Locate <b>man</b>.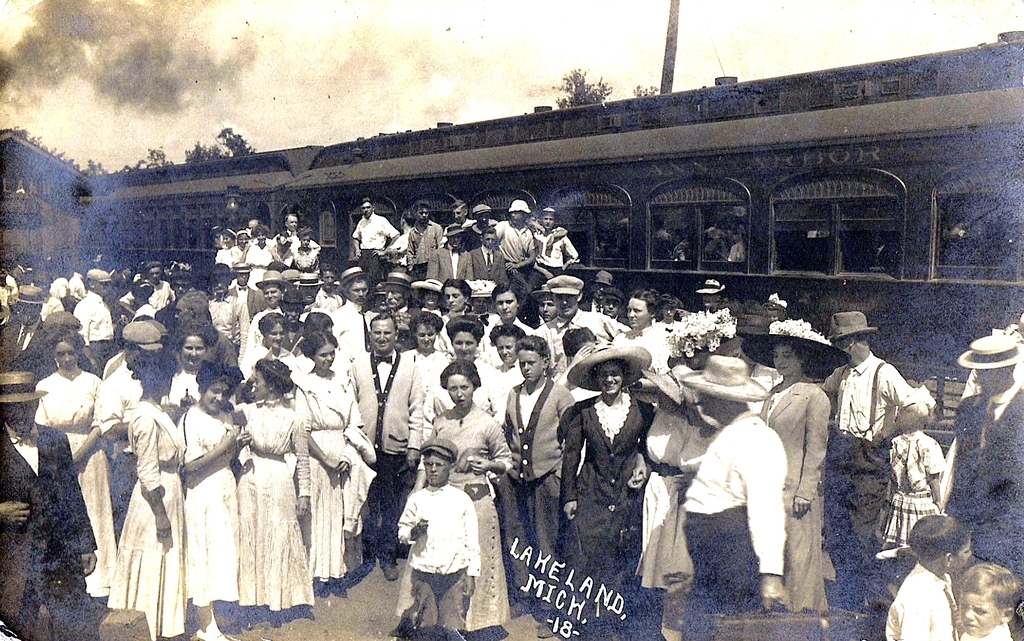
Bounding box: [244, 269, 284, 357].
